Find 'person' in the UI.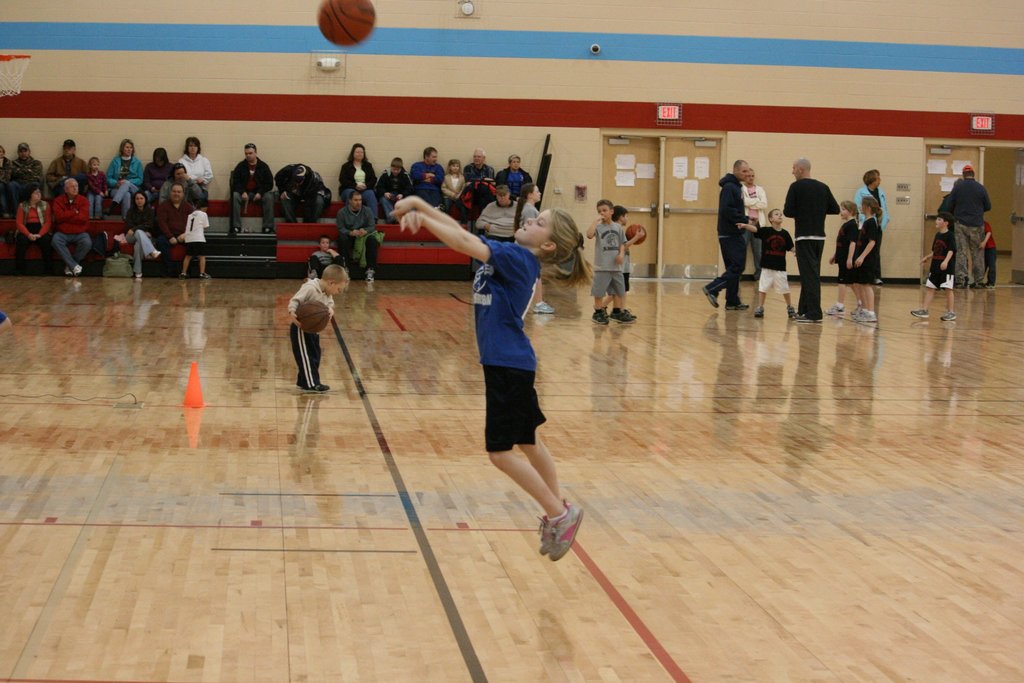
UI element at crop(307, 237, 347, 279).
